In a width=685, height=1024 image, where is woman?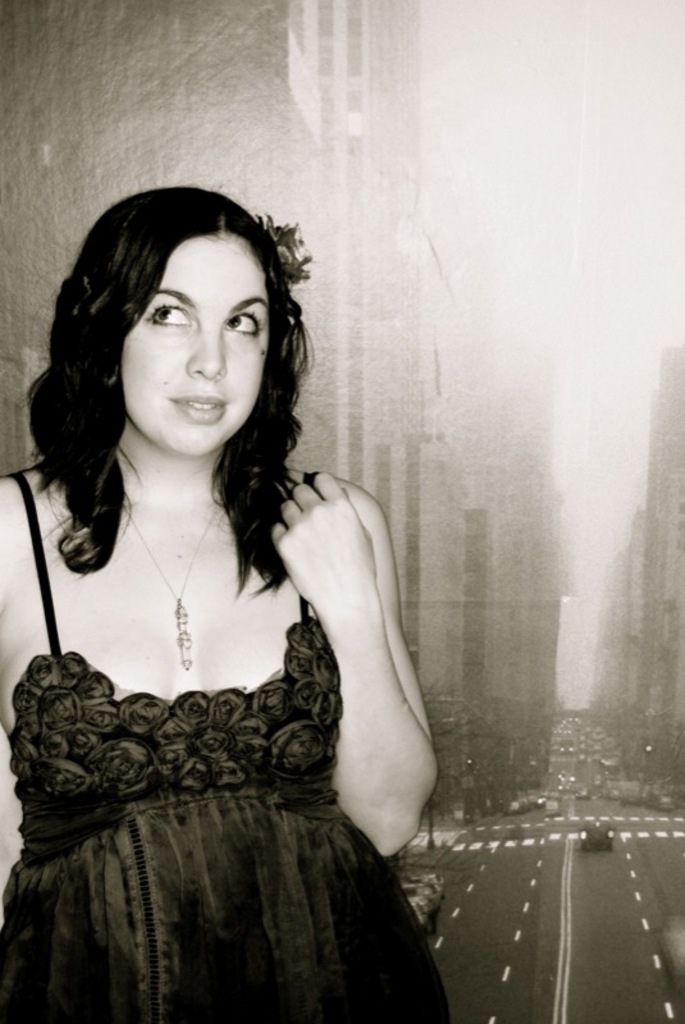
locate(4, 108, 462, 1023).
